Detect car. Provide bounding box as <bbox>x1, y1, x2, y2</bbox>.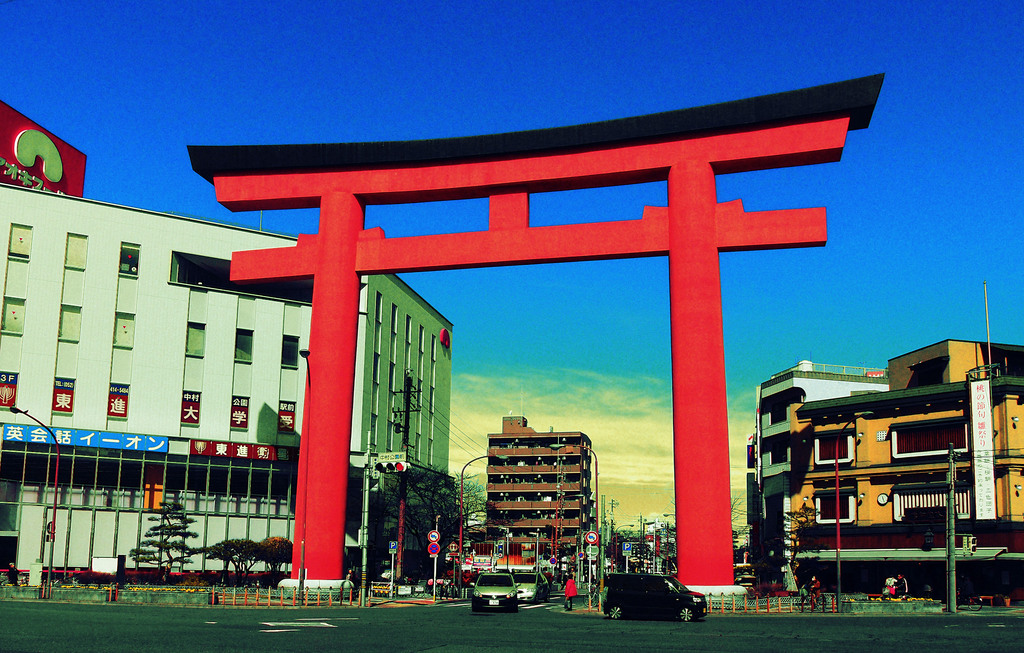
<bbox>602, 572, 708, 619</bbox>.
